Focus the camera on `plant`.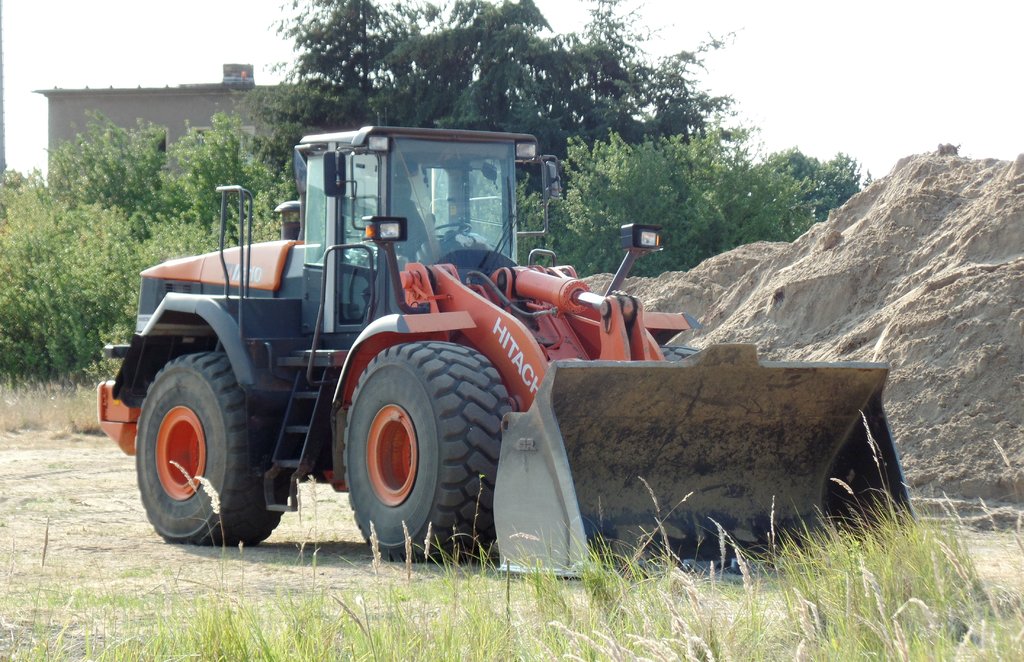
Focus region: bbox=[2, 166, 150, 395].
